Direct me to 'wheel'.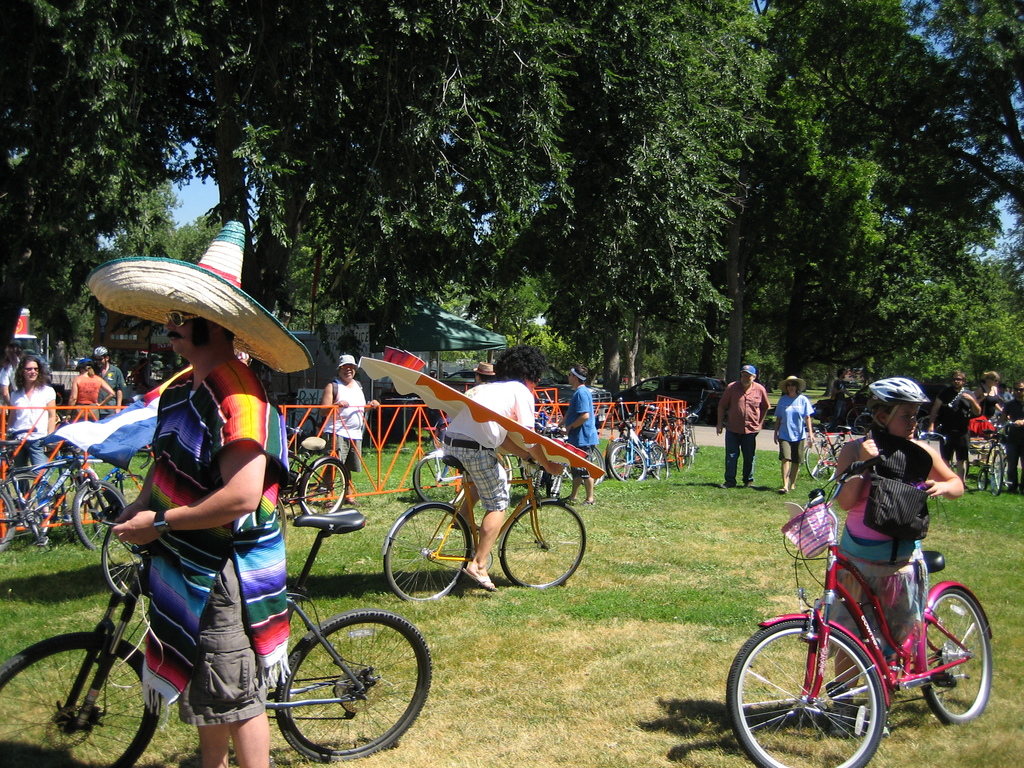
Direction: <box>500,500,586,589</box>.
